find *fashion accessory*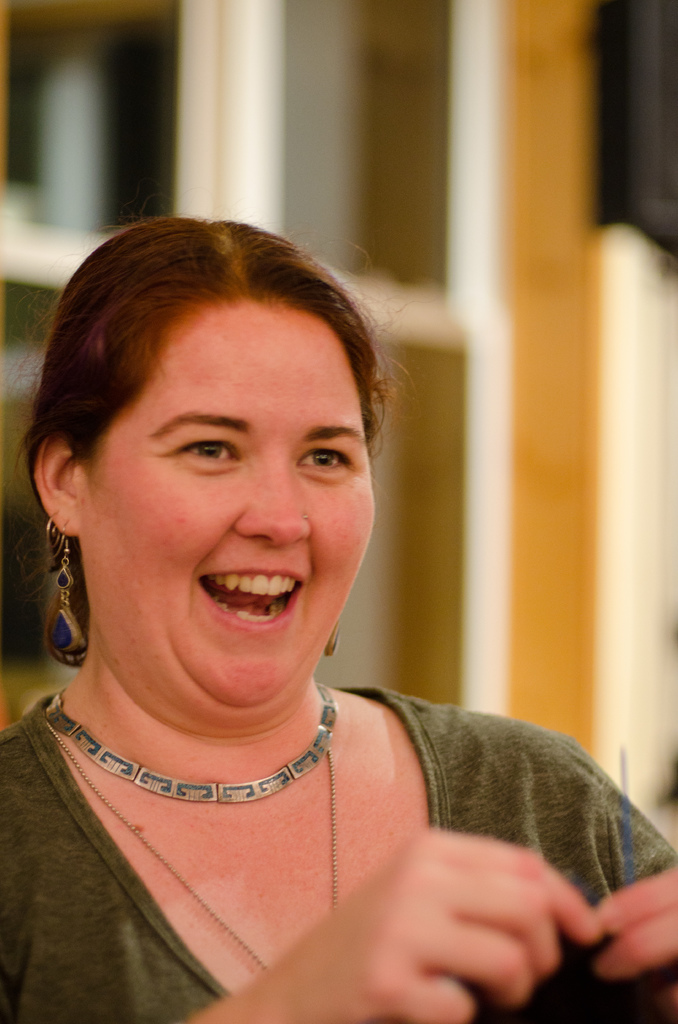
(left=49, top=524, right=90, bottom=669)
